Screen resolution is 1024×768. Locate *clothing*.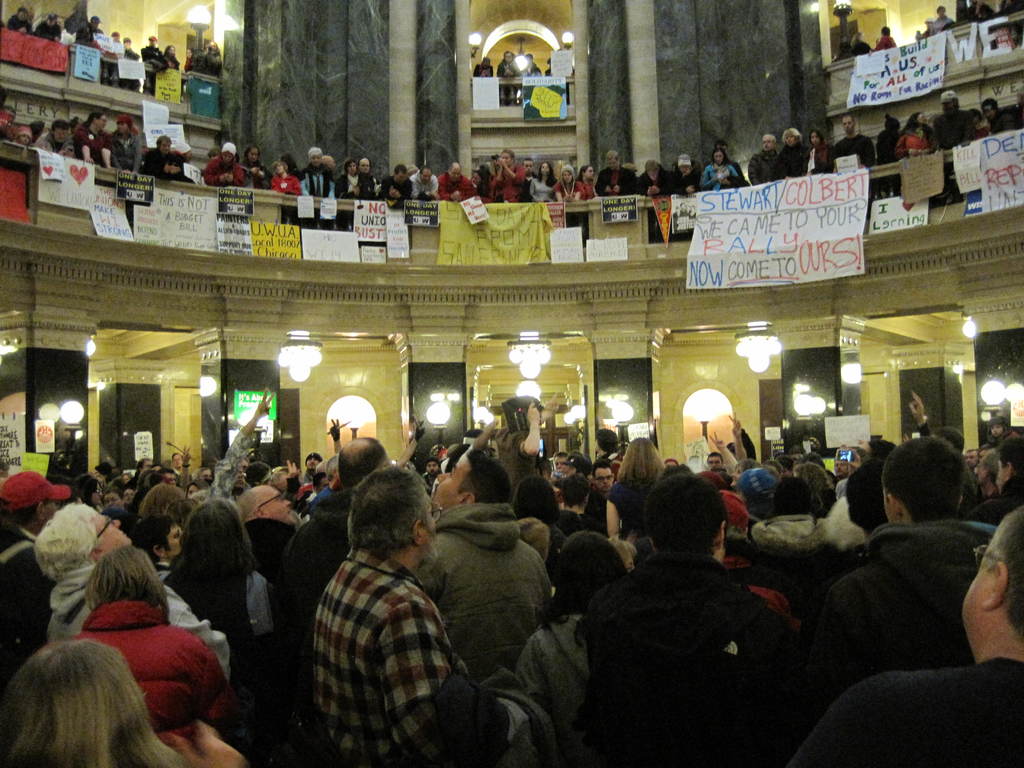
(x1=301, y1=163, x2=334, y2=230).
